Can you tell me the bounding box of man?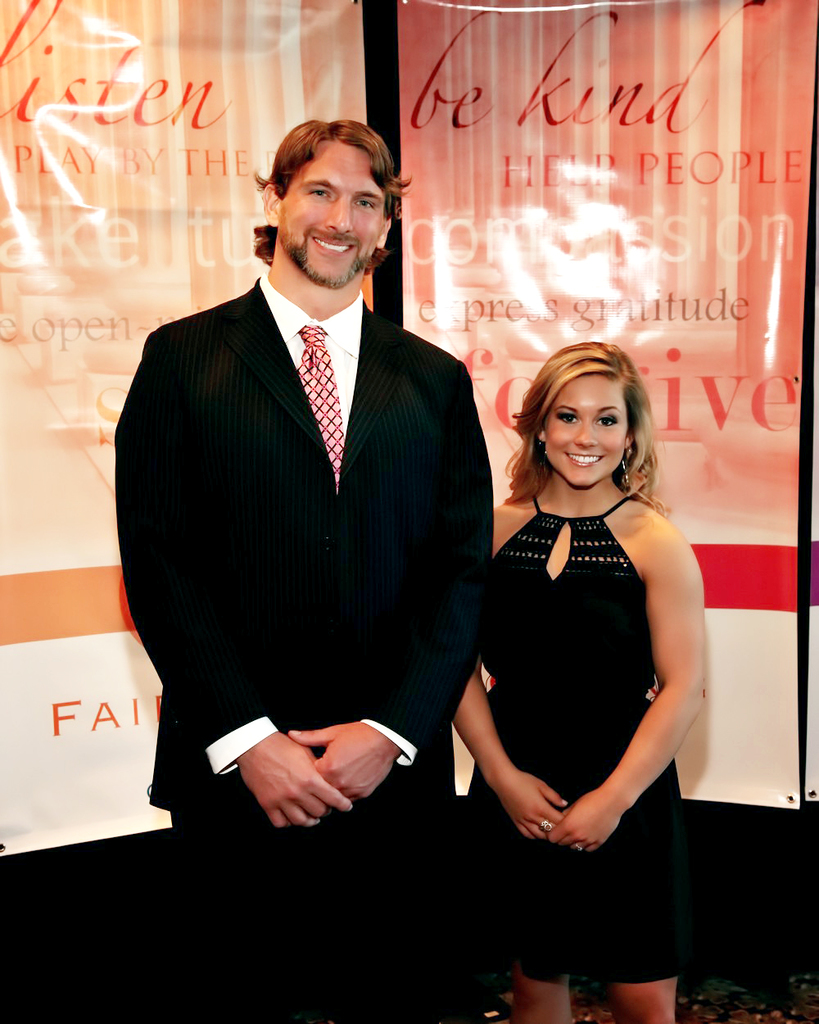
rect(104, 115, 490, 860).
